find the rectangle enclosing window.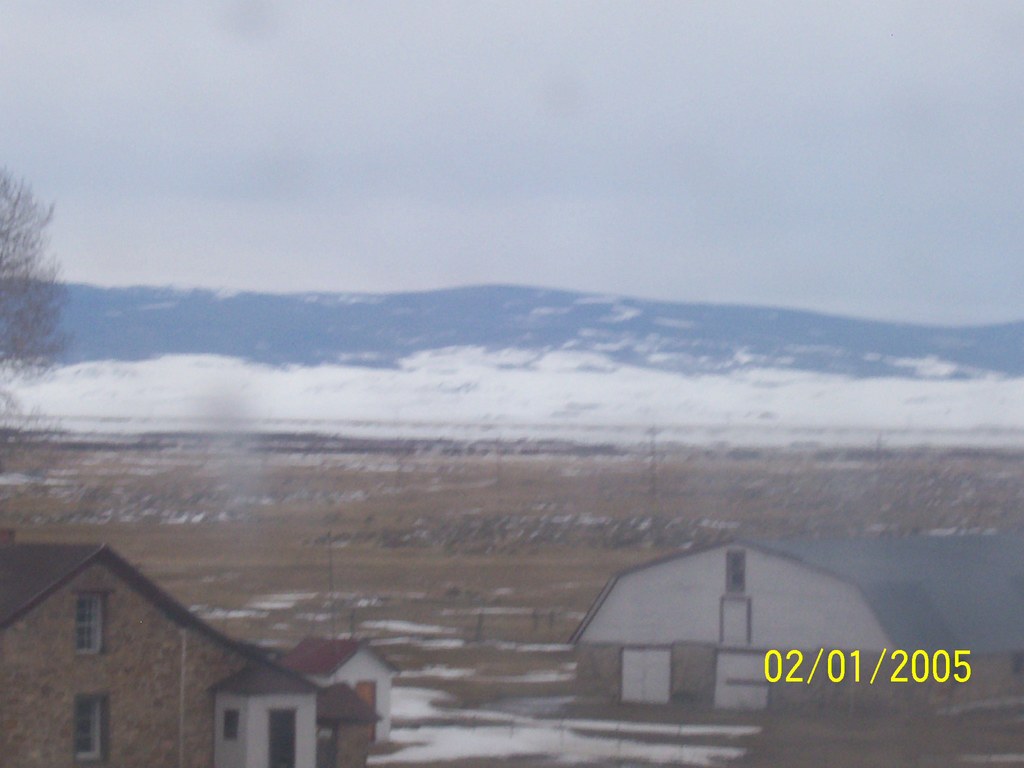
BBox(221, 710, 236, 738).
